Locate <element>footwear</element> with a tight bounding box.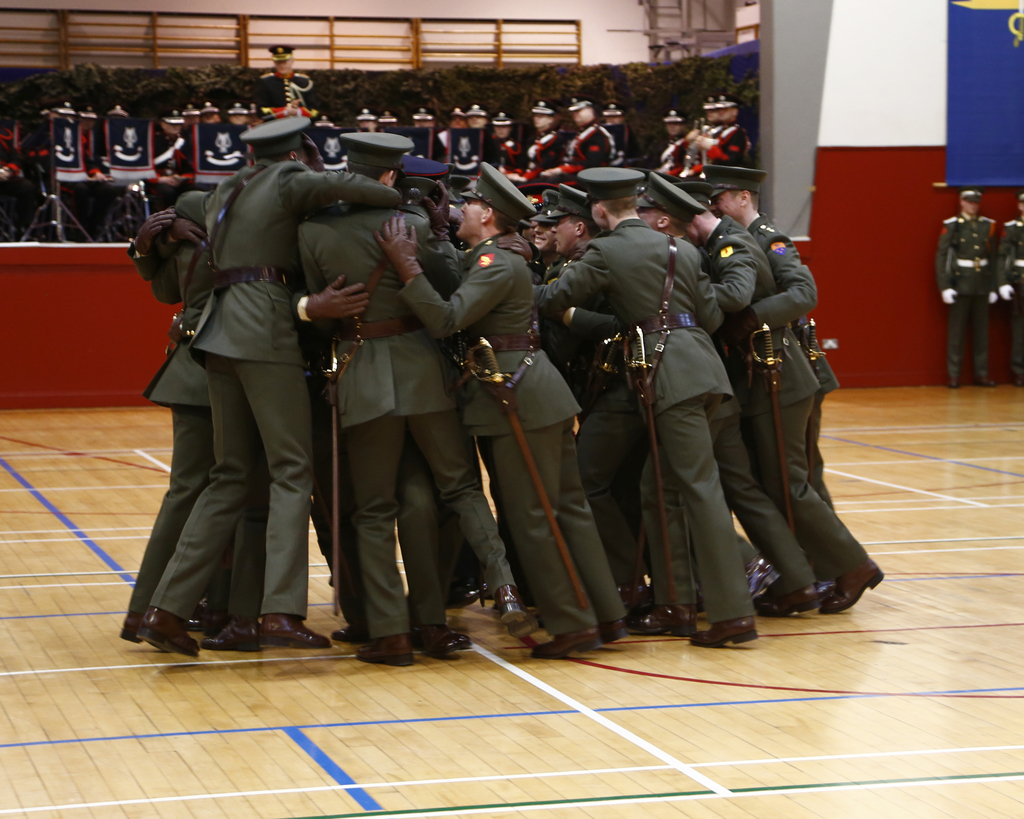
{"left": 816, "top": 562, "right": 885, "bottom": 616}.
